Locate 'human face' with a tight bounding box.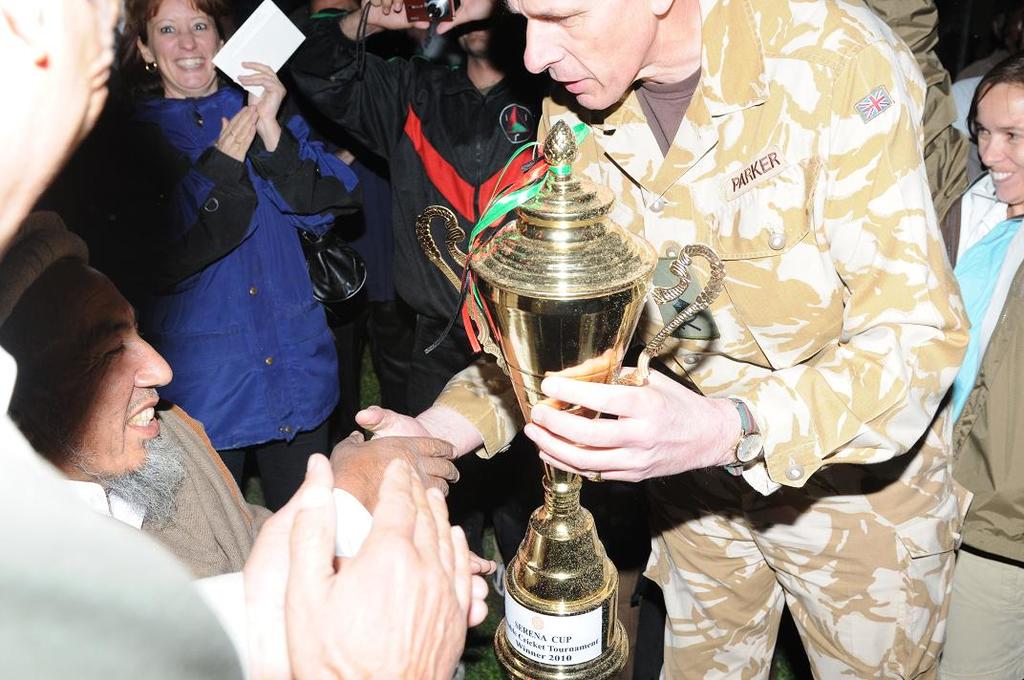
{"x1": 143, "y1": 0, "x2": 222, "y2": 92}.
